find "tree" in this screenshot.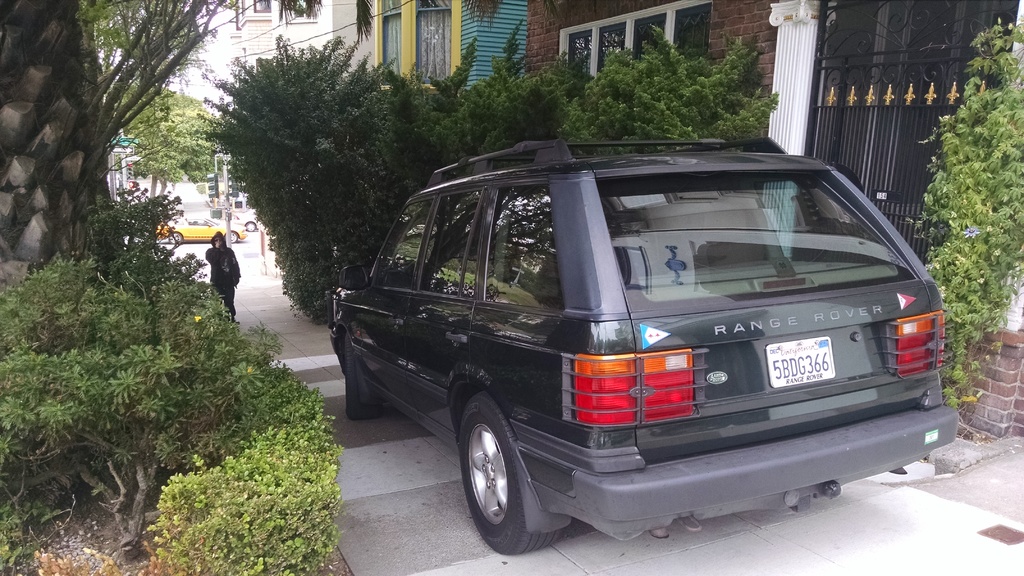
The bounding box for "tree" is [5, 0, 221, 295].
